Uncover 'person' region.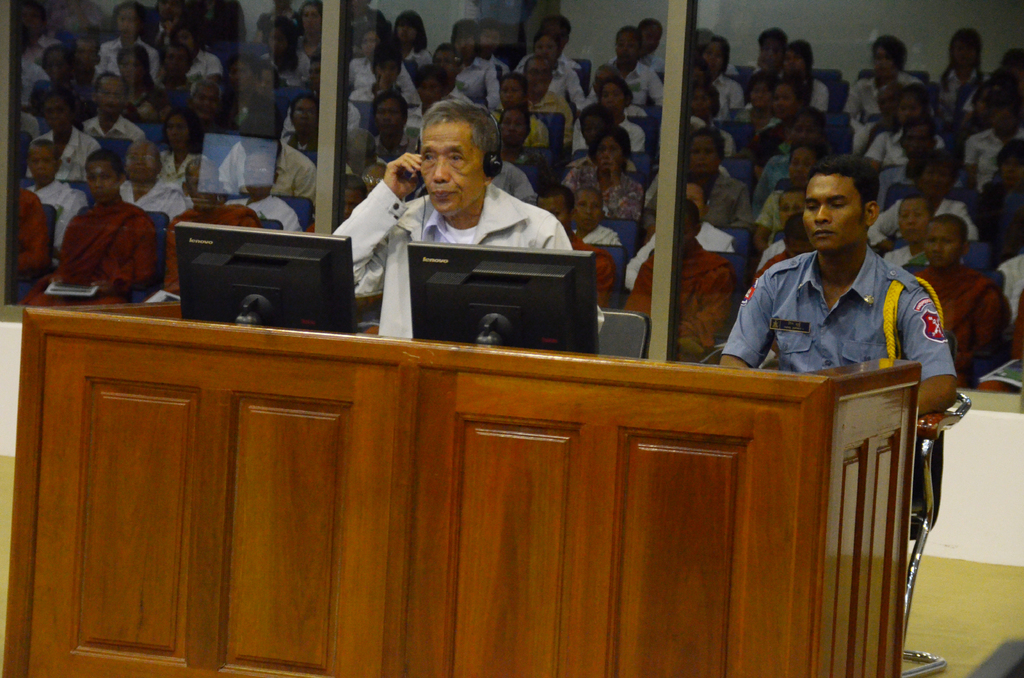
Uncovered: [left=333, top=97, right=601, bottom=339].
